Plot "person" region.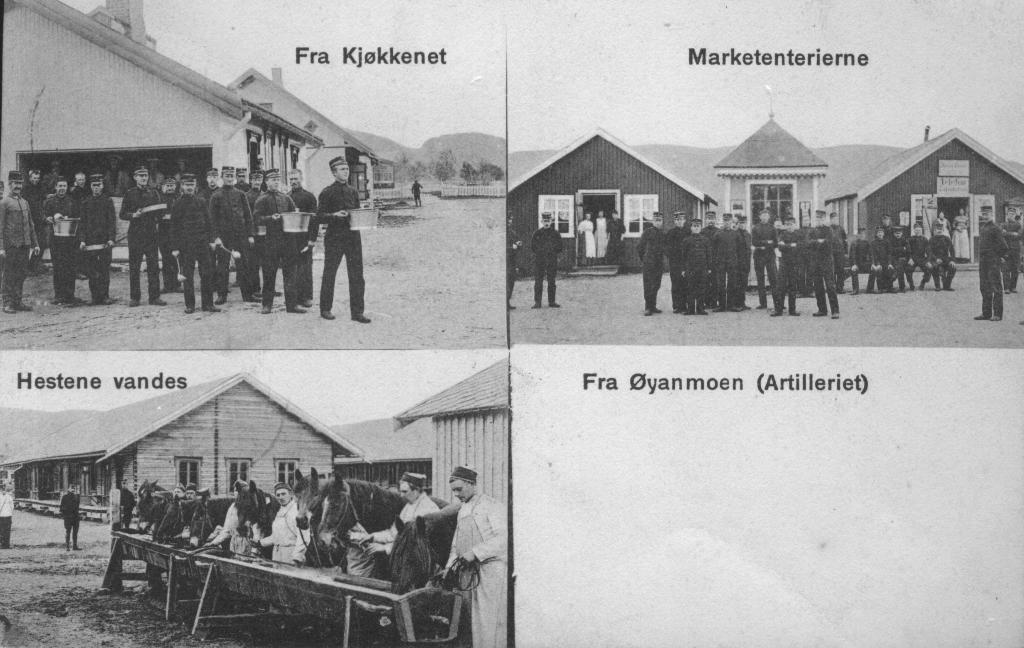
Plotted at box=[449, 469, 504, 647].
